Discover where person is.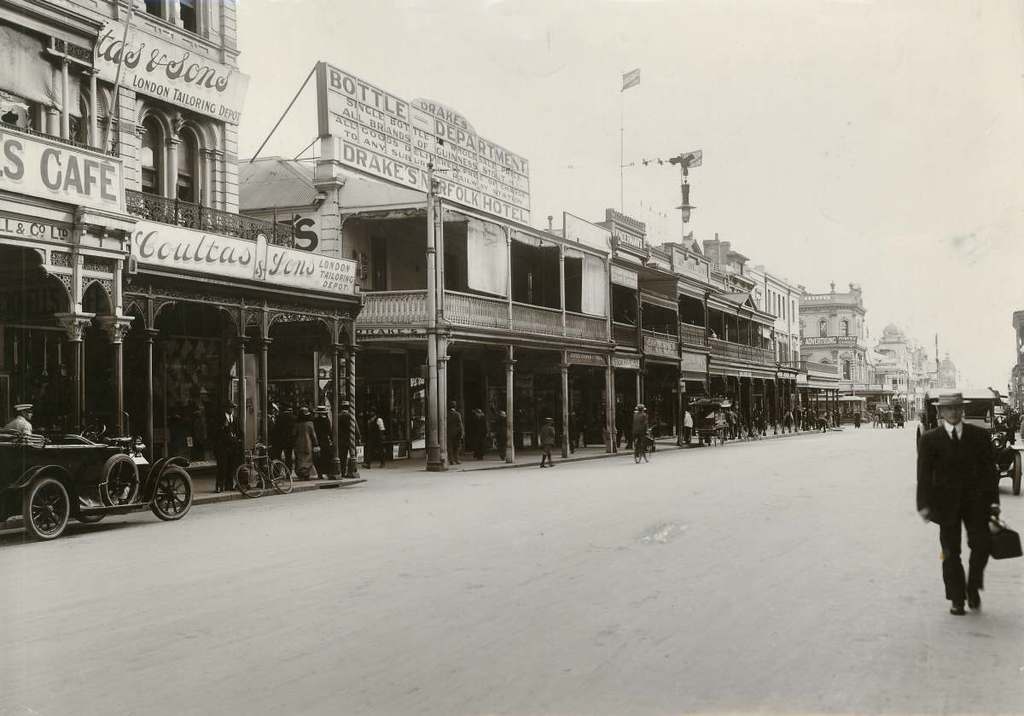
Discovered at 567, 412, 582, 454.
